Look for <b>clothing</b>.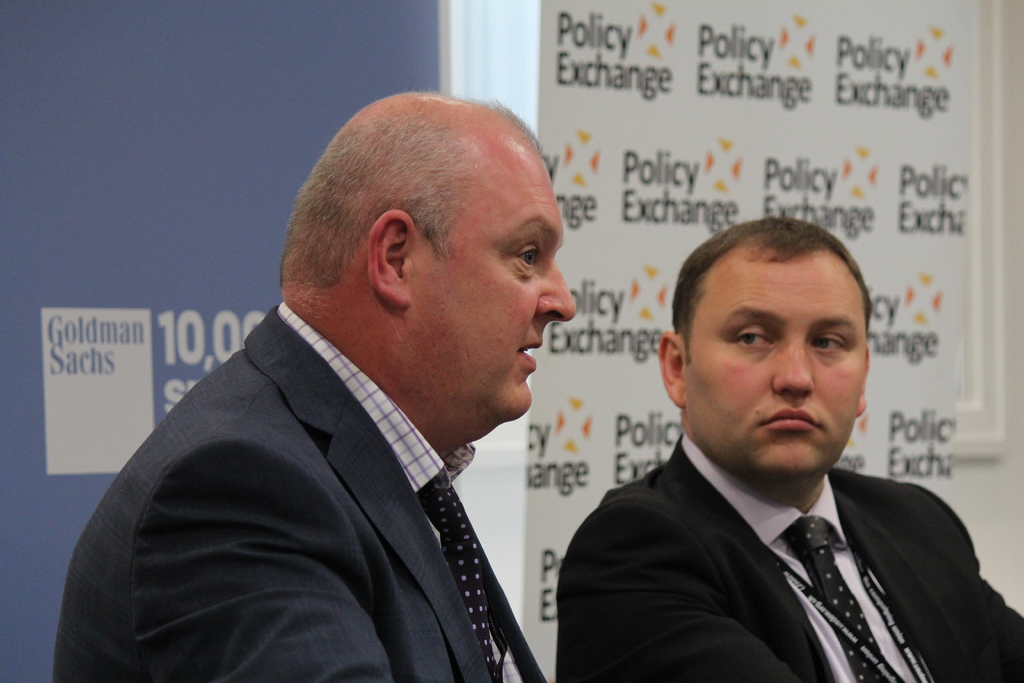
Found: x1=51, y1=302, x2=545, y2=682.
